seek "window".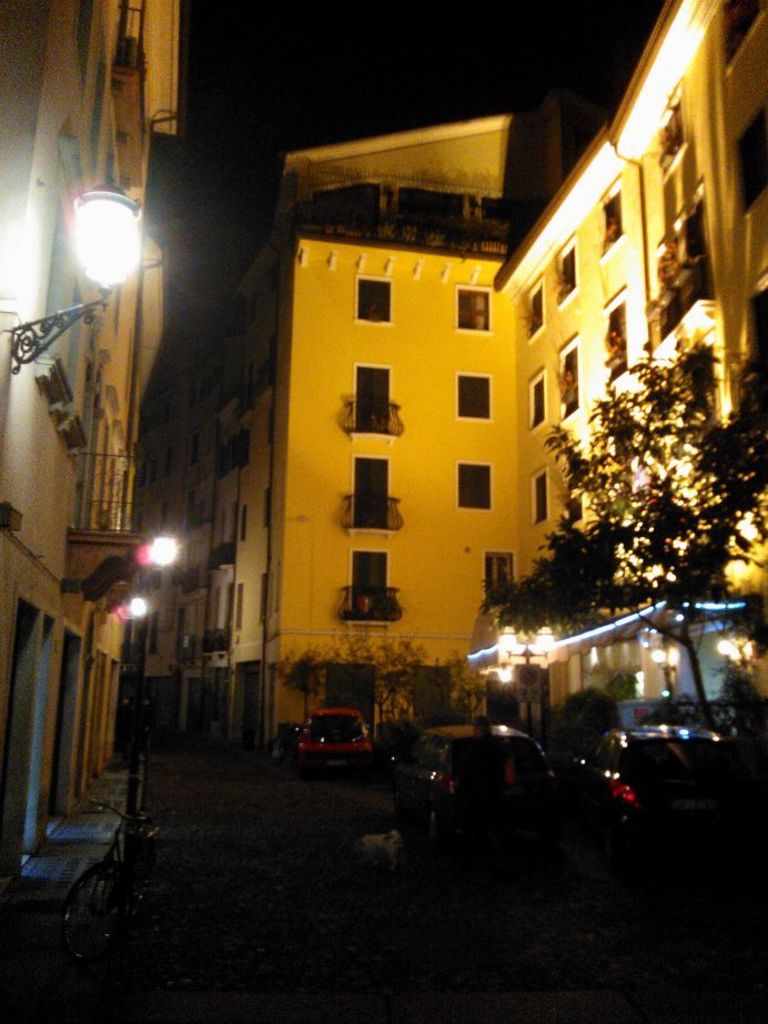
bbox=(534, 473, 548, 516).
